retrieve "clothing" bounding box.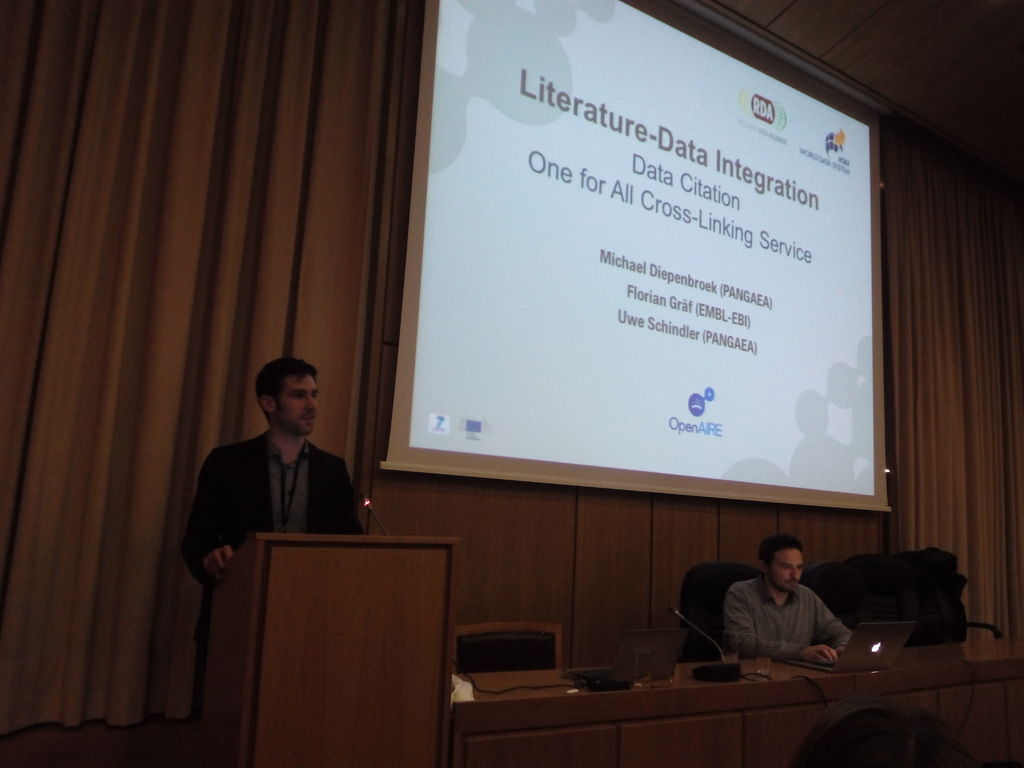
Bounding box: BBox(723, 575, 844, 663).
